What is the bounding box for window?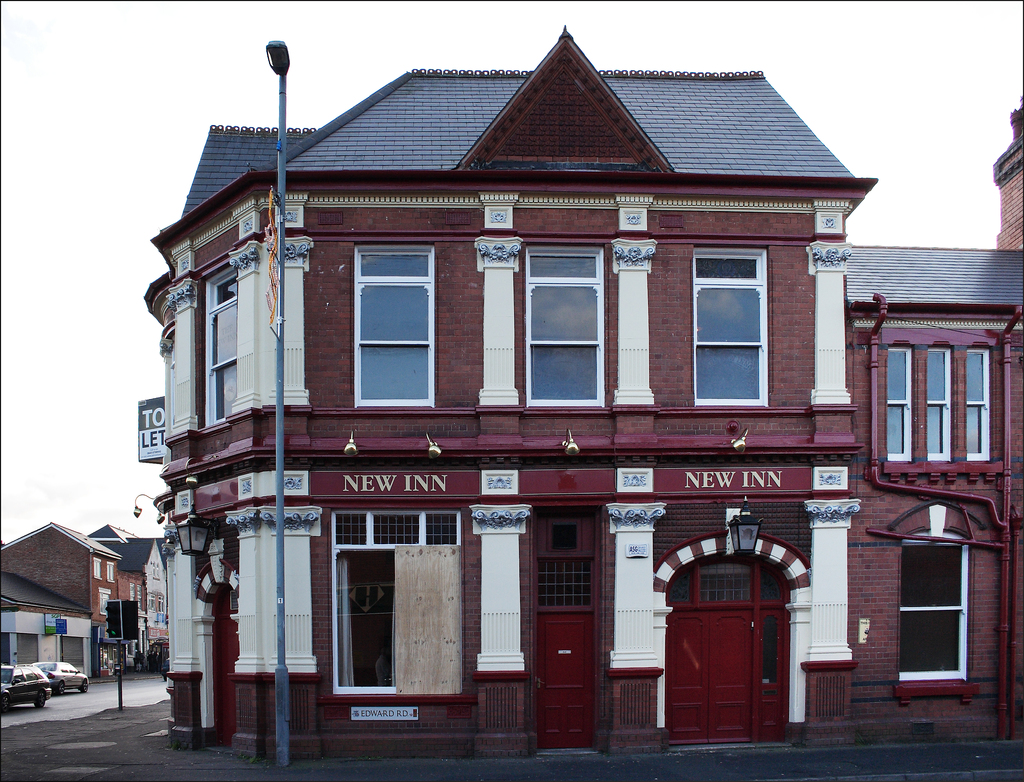
[894,551,975,681].
